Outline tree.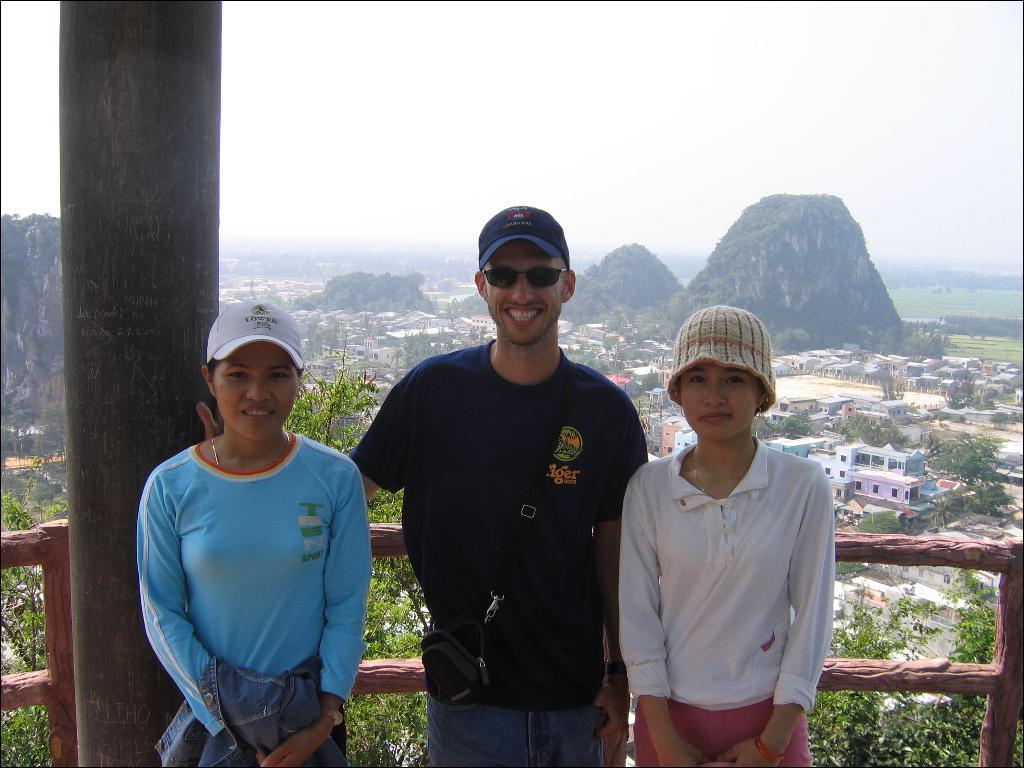
Outline: 767:400:816:440.
